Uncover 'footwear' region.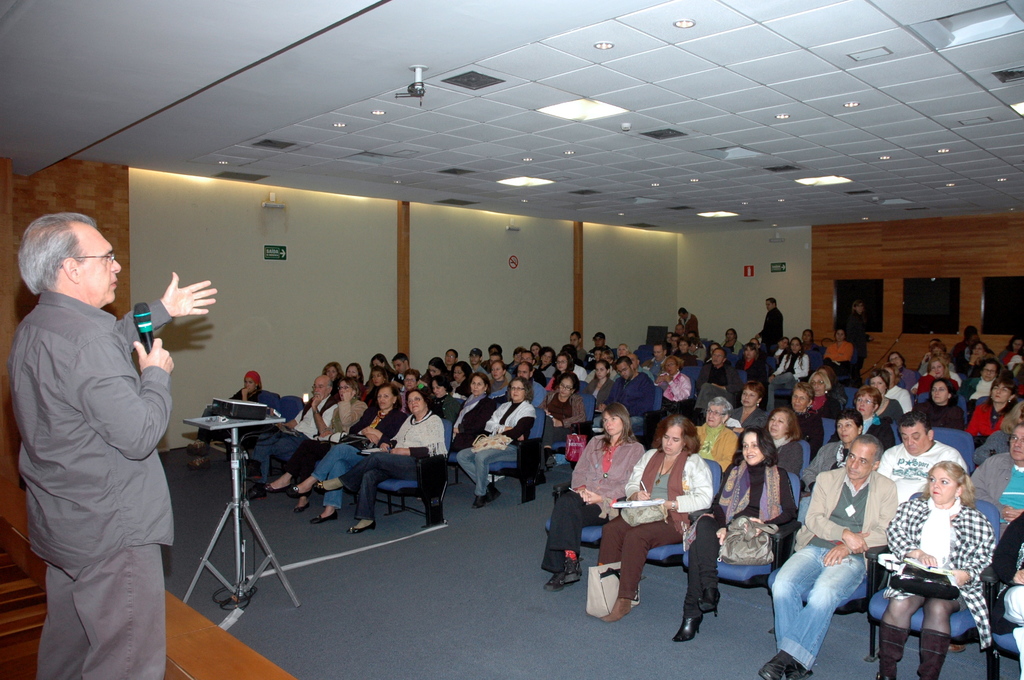
Uncovered: select_region(669, 614, 704, 642).
